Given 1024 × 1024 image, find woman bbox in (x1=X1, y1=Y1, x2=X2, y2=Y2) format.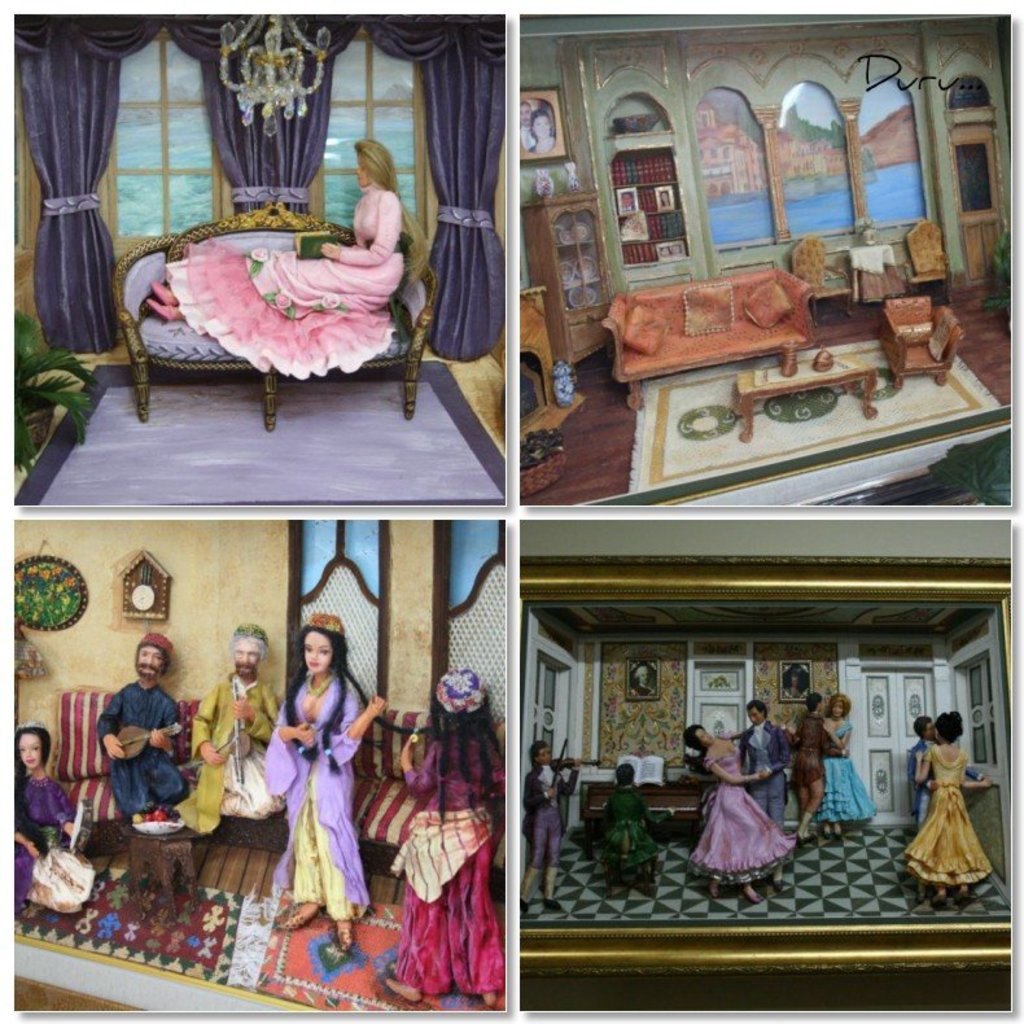
(x1=261, y1=612, x2=393, y2=950).
